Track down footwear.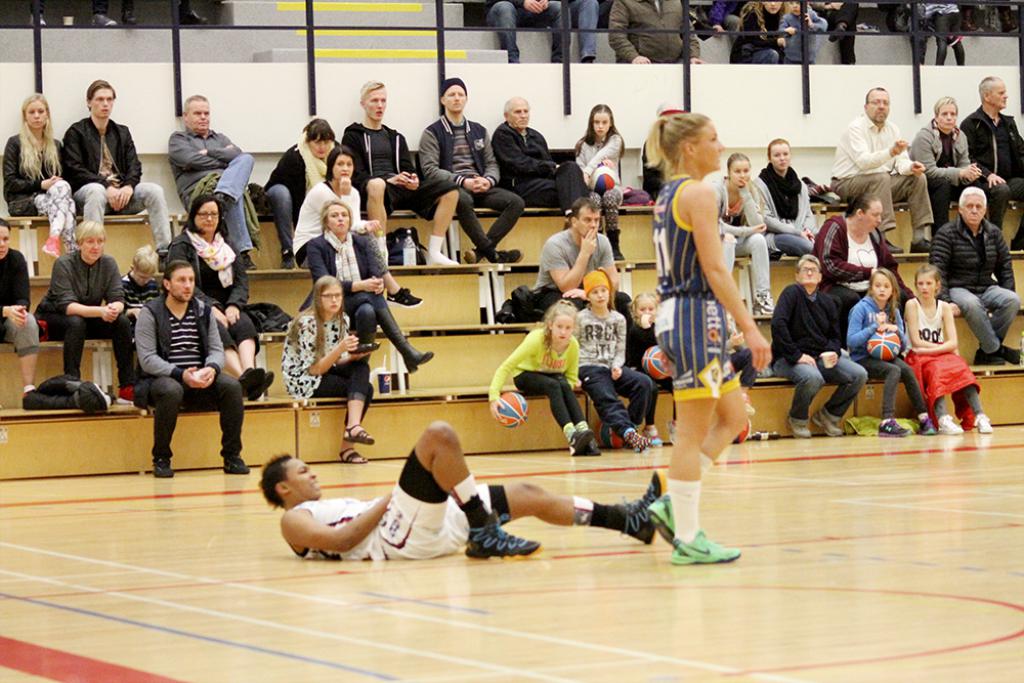
Tracked to [238,362,263,392].
